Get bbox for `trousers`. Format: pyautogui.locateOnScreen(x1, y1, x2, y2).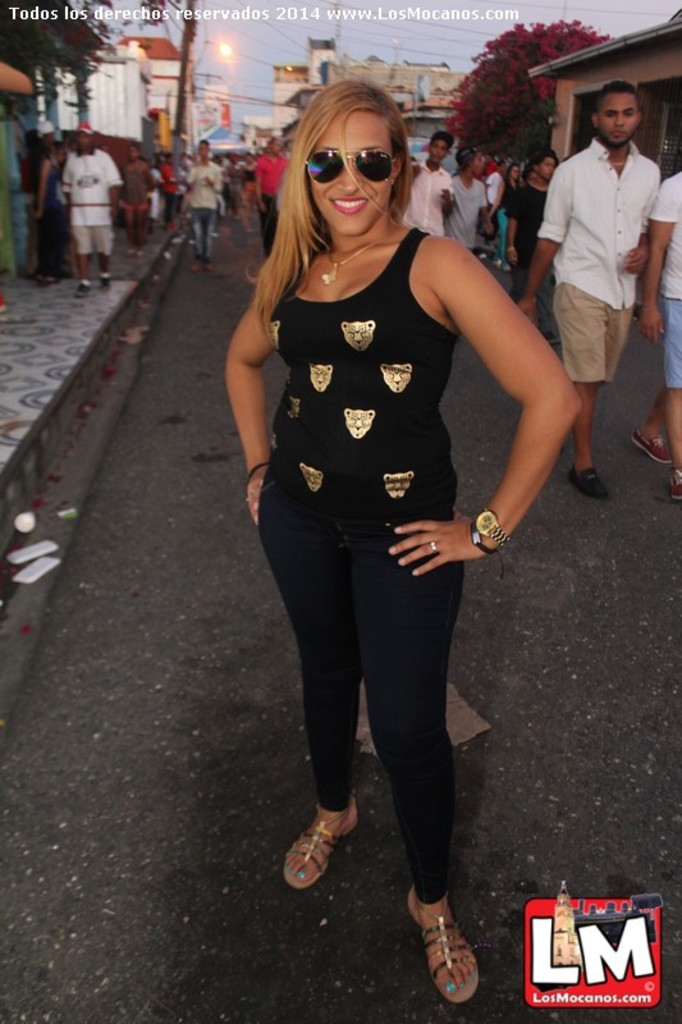
pyautogui.locateOnScreen(278, 506, 513, 888).
